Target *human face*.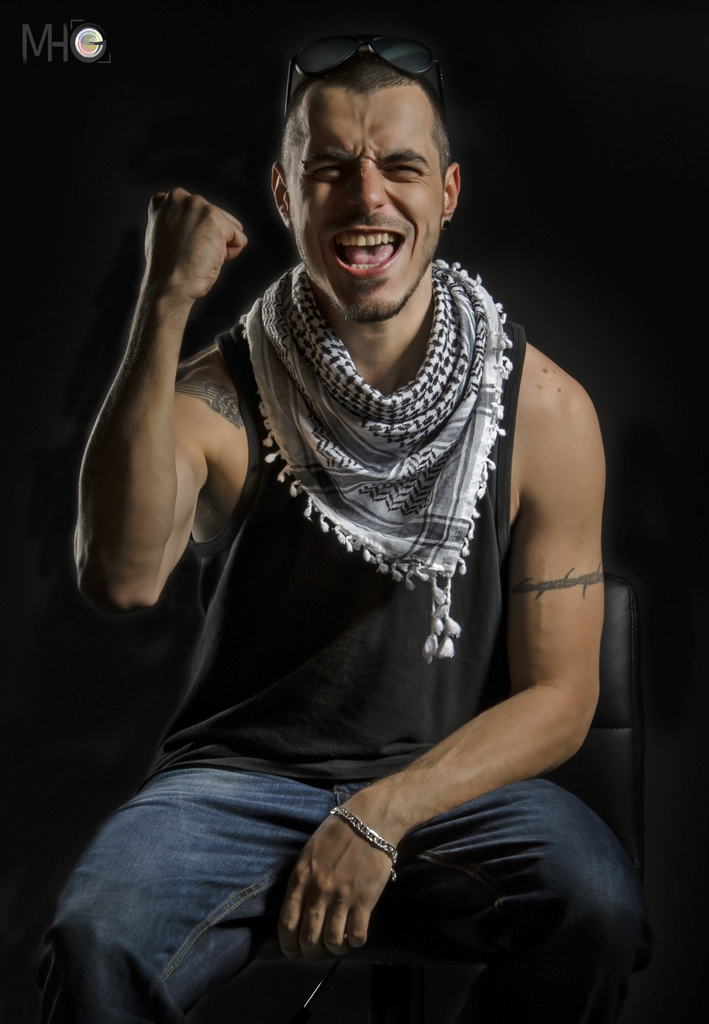
Target region: rect(280, 83, 446, 314).
